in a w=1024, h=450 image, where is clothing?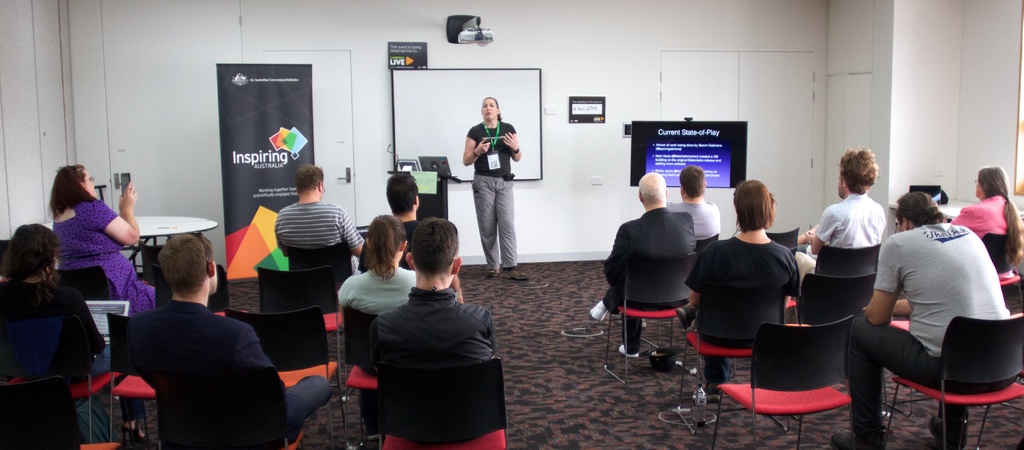
x1=340, y1=268, x2=417, y2=316.
